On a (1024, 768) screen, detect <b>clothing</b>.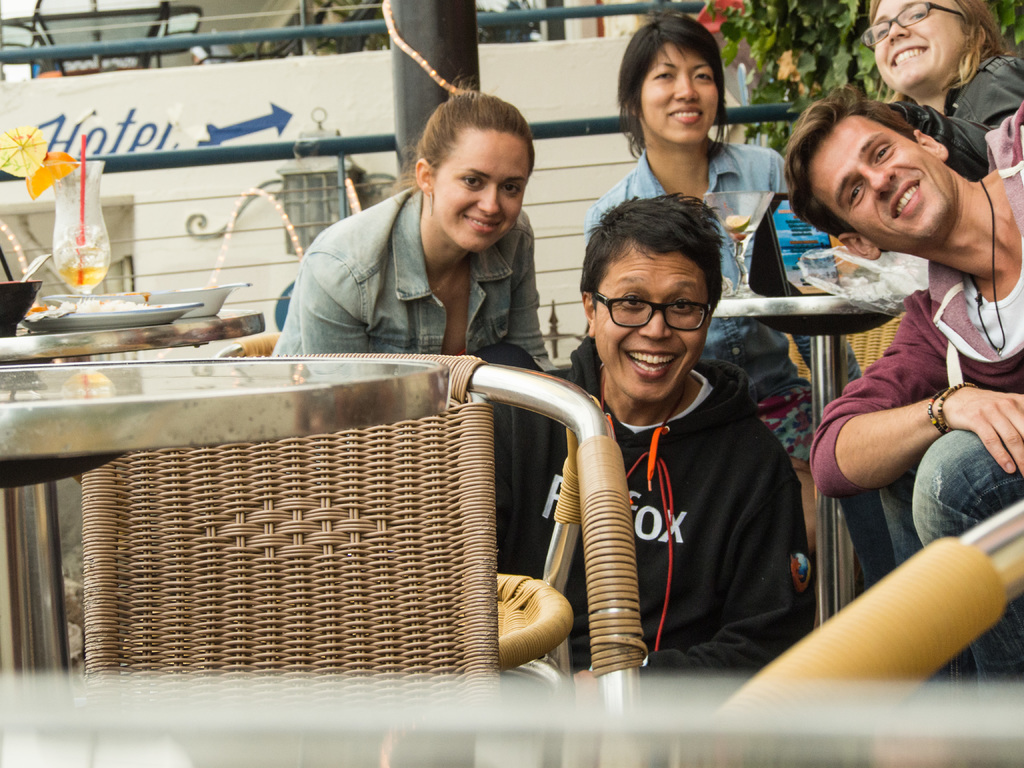
crop(470, 338, 819, 691).
